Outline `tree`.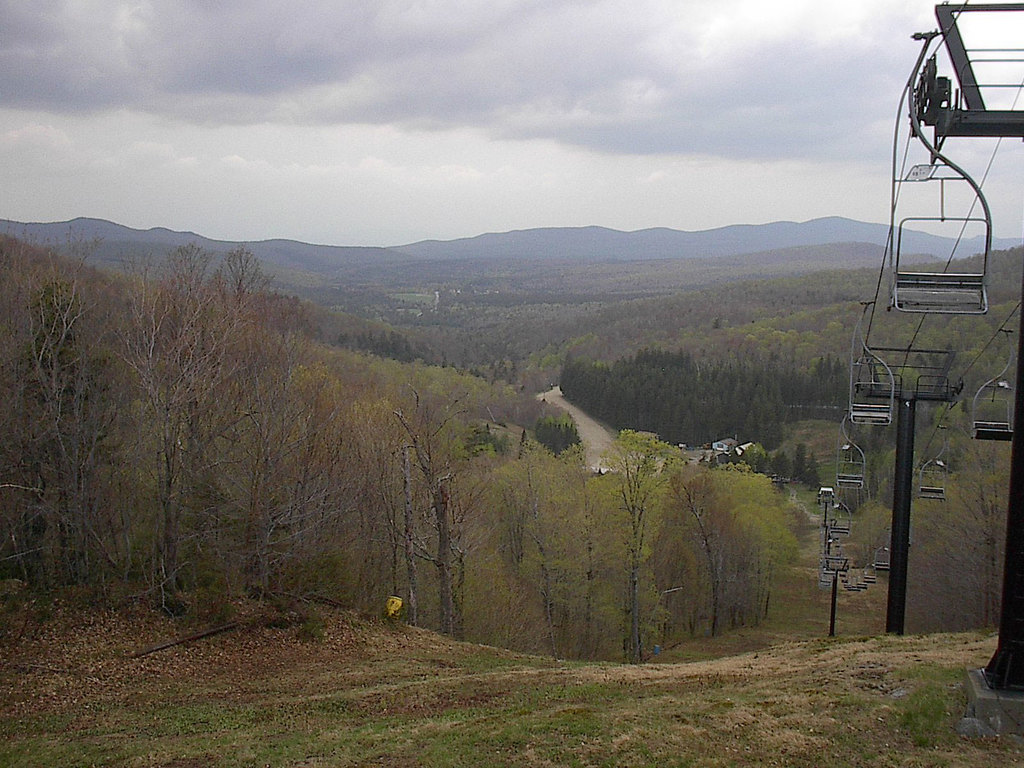
Outline: BBox(901, 436, 1010, 629).
